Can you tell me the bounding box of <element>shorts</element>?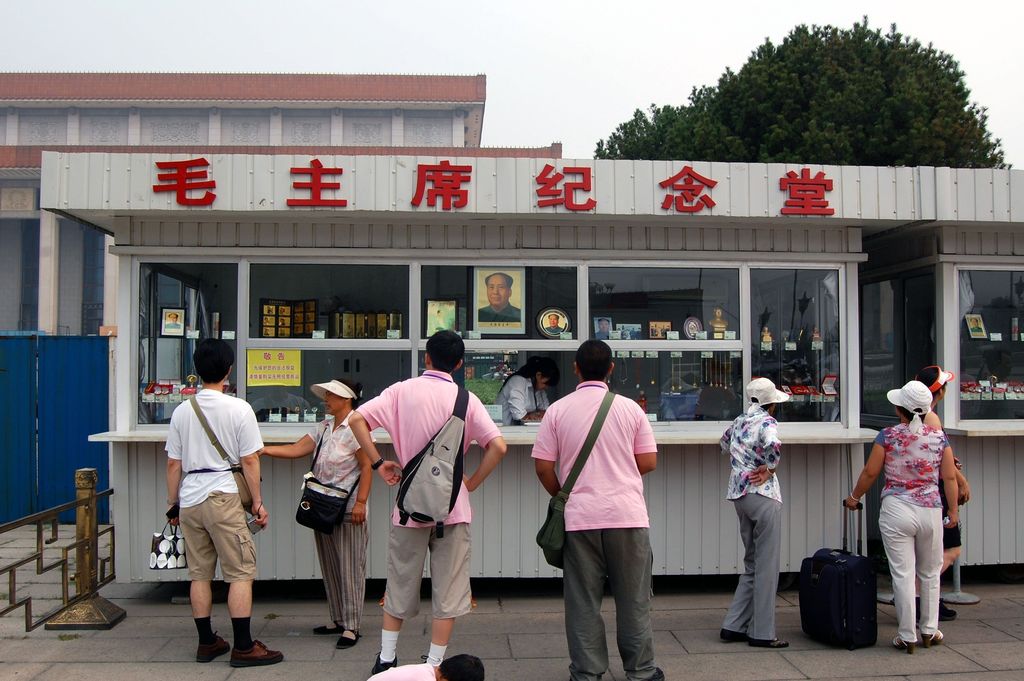
select_region(378, 521, 477, 619).
